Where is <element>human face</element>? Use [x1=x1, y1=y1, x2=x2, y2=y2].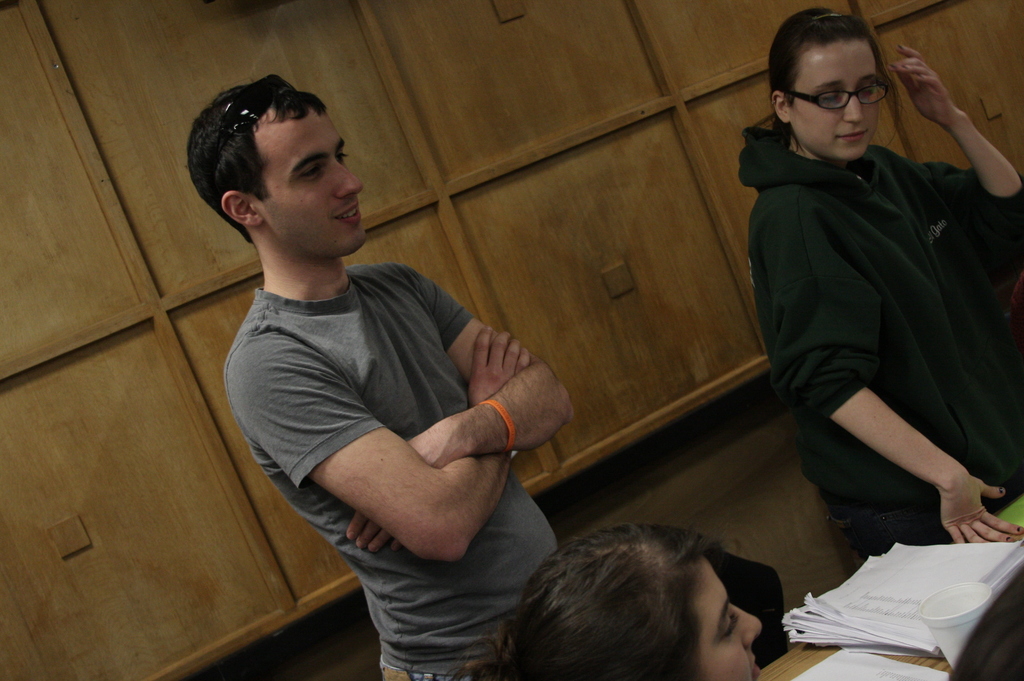
[x1=790, y1=41, x2=877, y2=161].
